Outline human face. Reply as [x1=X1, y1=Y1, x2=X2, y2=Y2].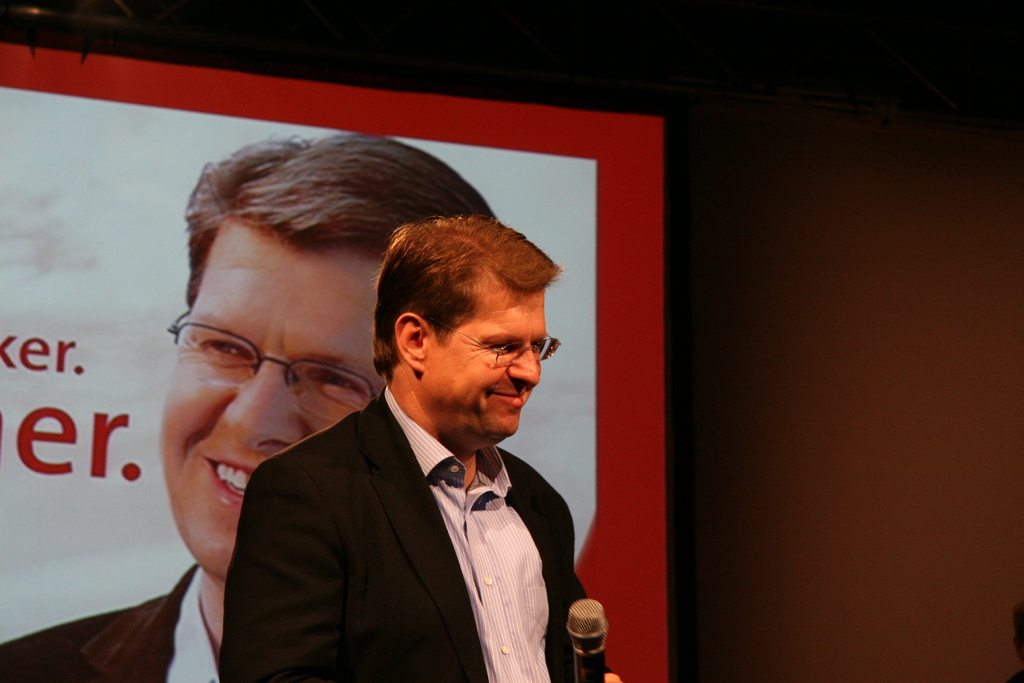
[x1=158, y1=217, x2=387, y2=575].
